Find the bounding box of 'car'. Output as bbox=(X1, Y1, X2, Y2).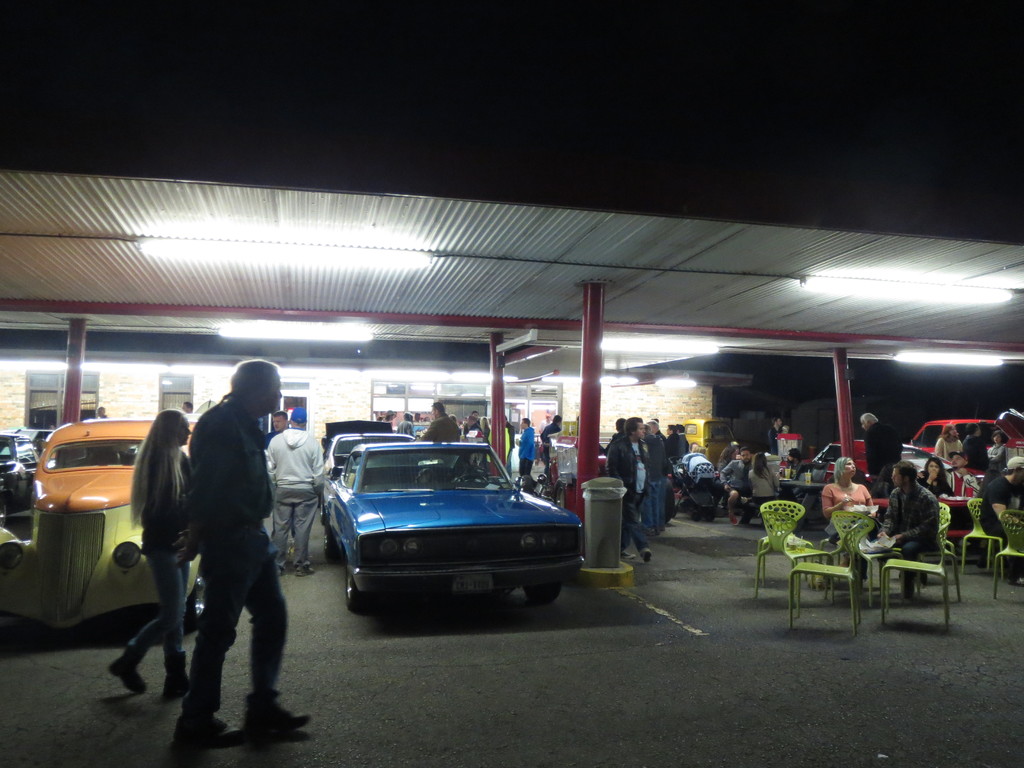
bbox=(819, 434, 966, 525).
